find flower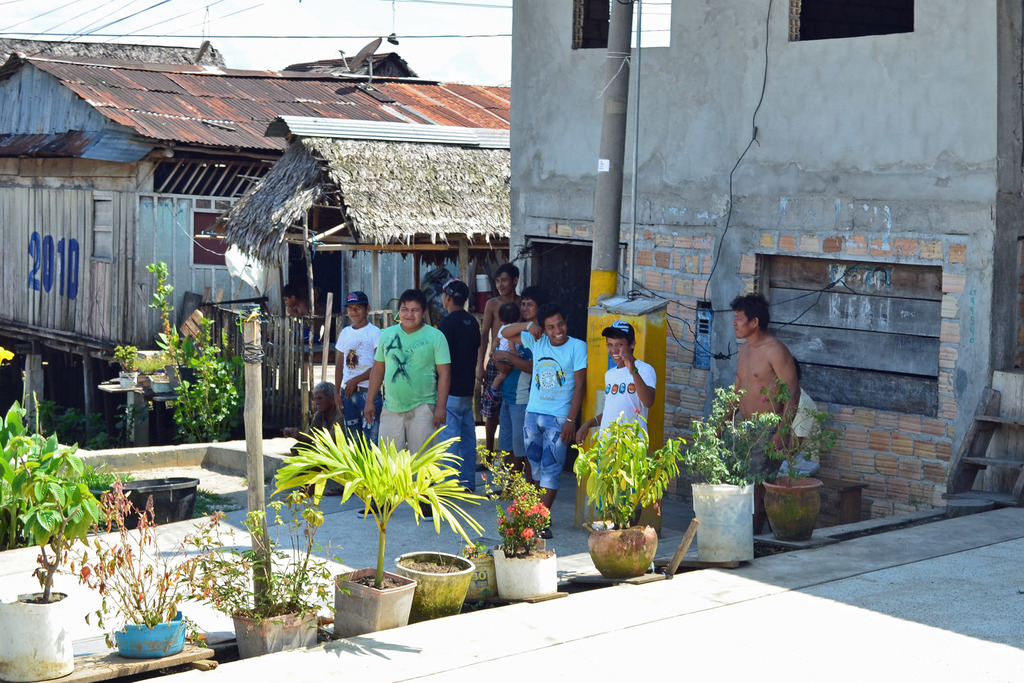
[x1=516, y1=529, x2=536, y2=541]
